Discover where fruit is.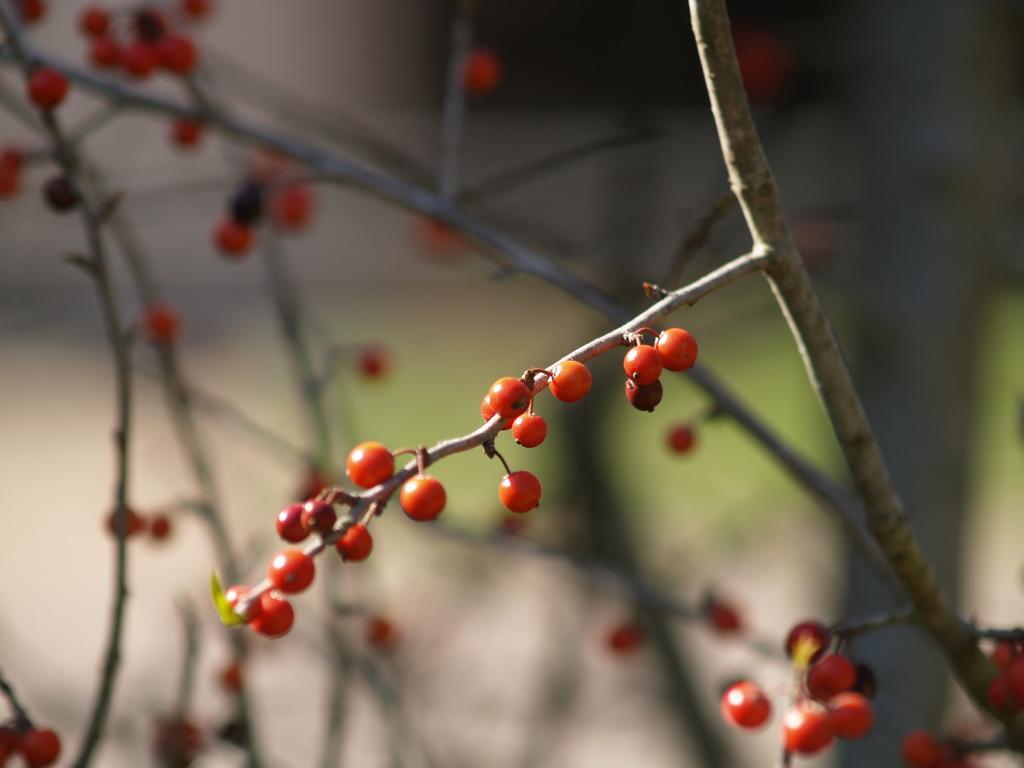
Discovered at box(22, 74, 60, 103).
